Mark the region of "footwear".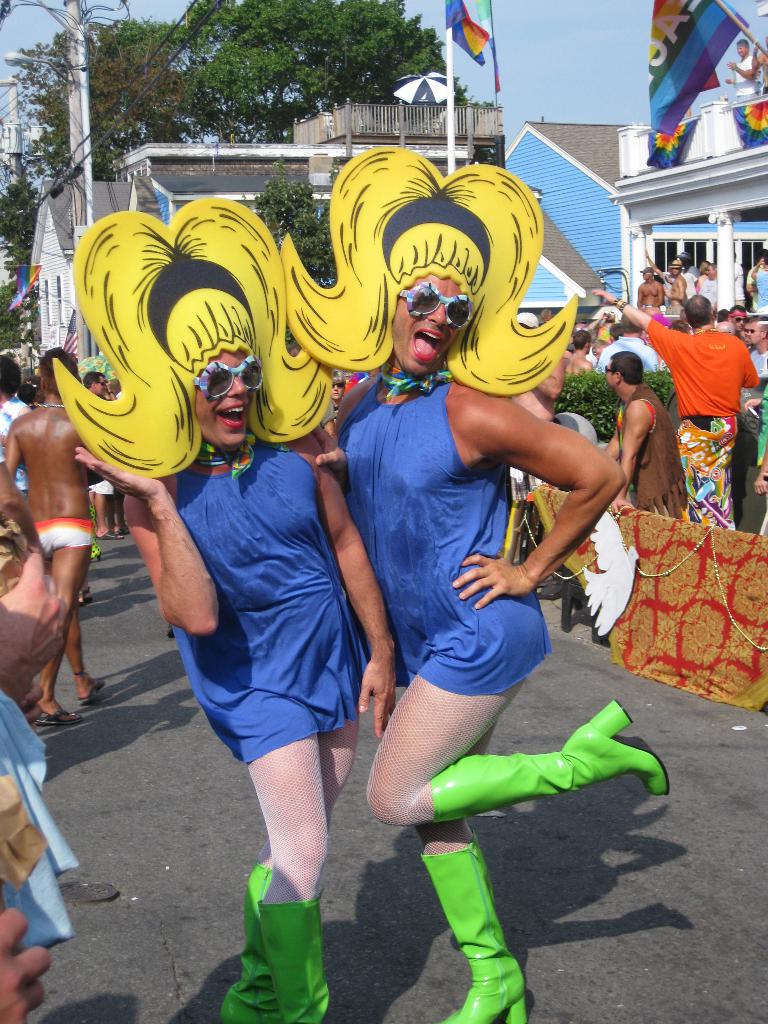
Region: 215,860,282,1023.
